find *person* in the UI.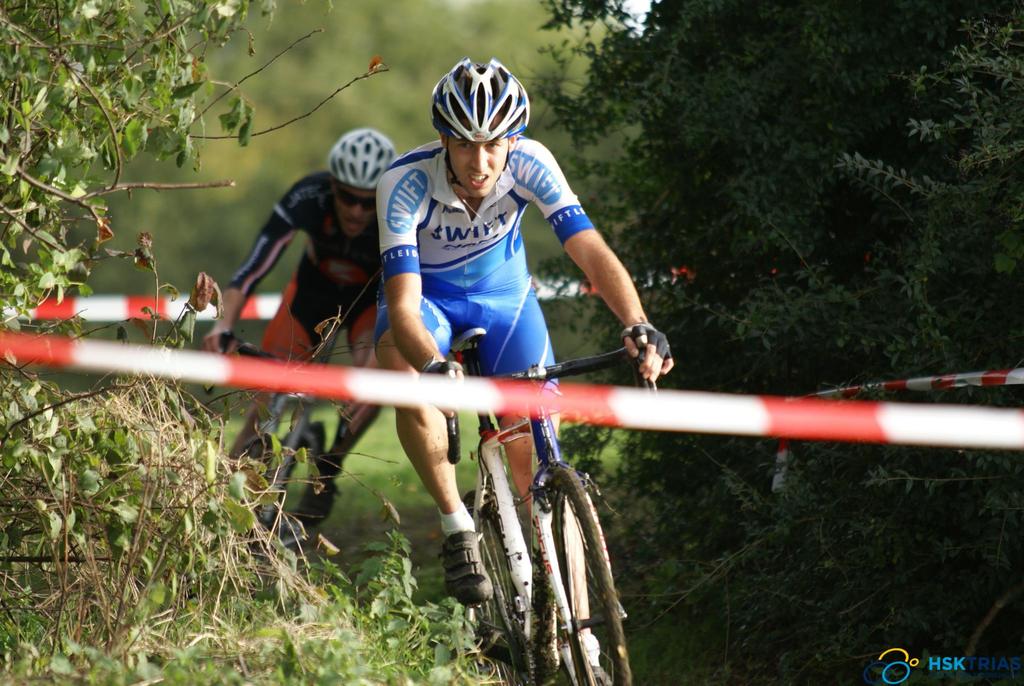
UI element at (left=357, top=70, right=637, bottom=617).
